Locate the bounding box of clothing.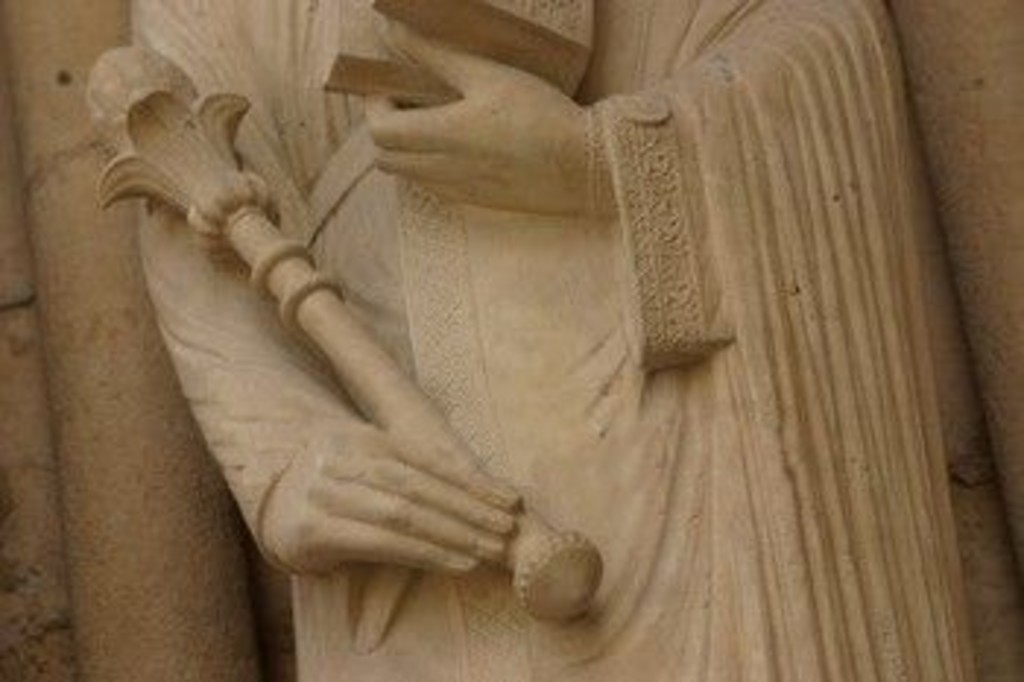
Bounding box: 138 3 965 681.
